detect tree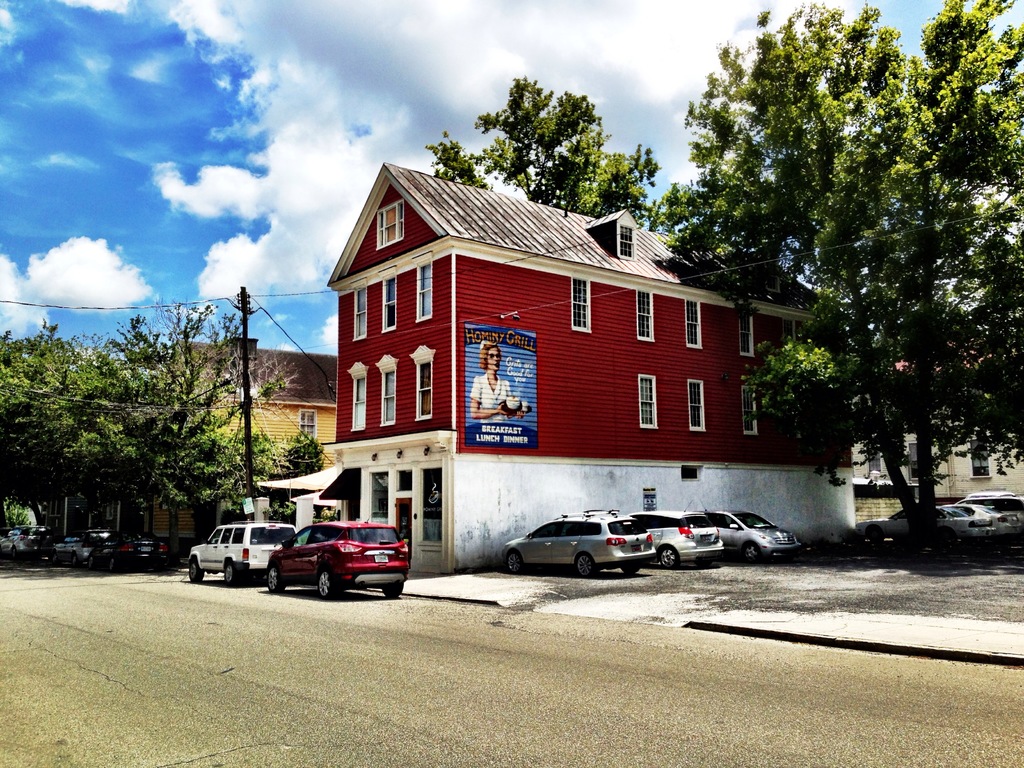
134 438 303 541
